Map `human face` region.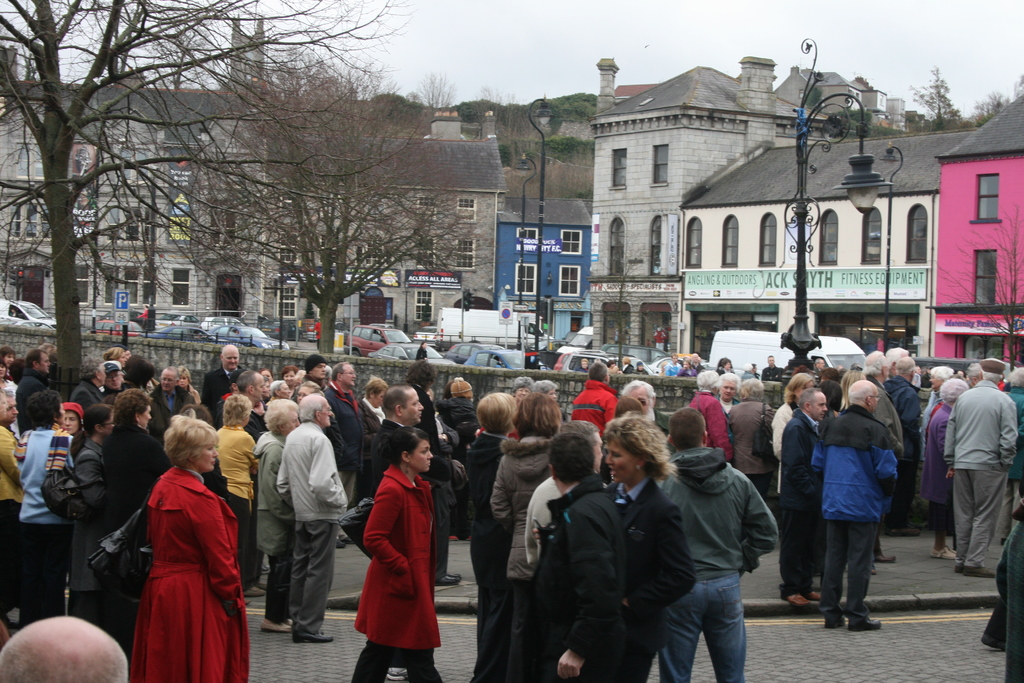
Mapped to bbox=[179, 372, 189, 389].
